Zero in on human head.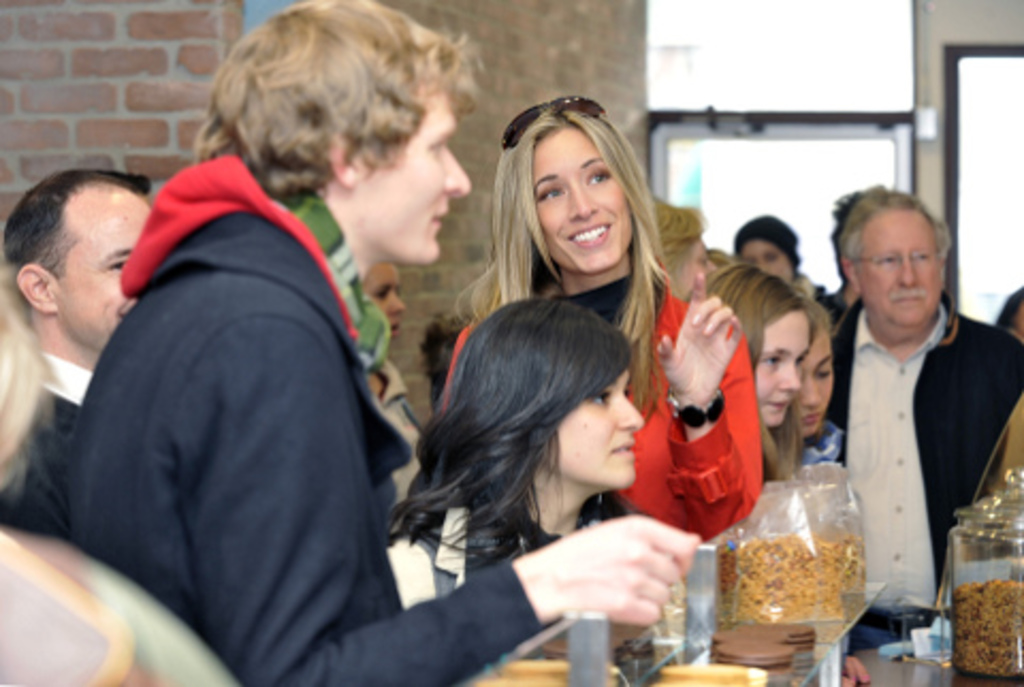
Zeroed in: 0:169:156:348.
